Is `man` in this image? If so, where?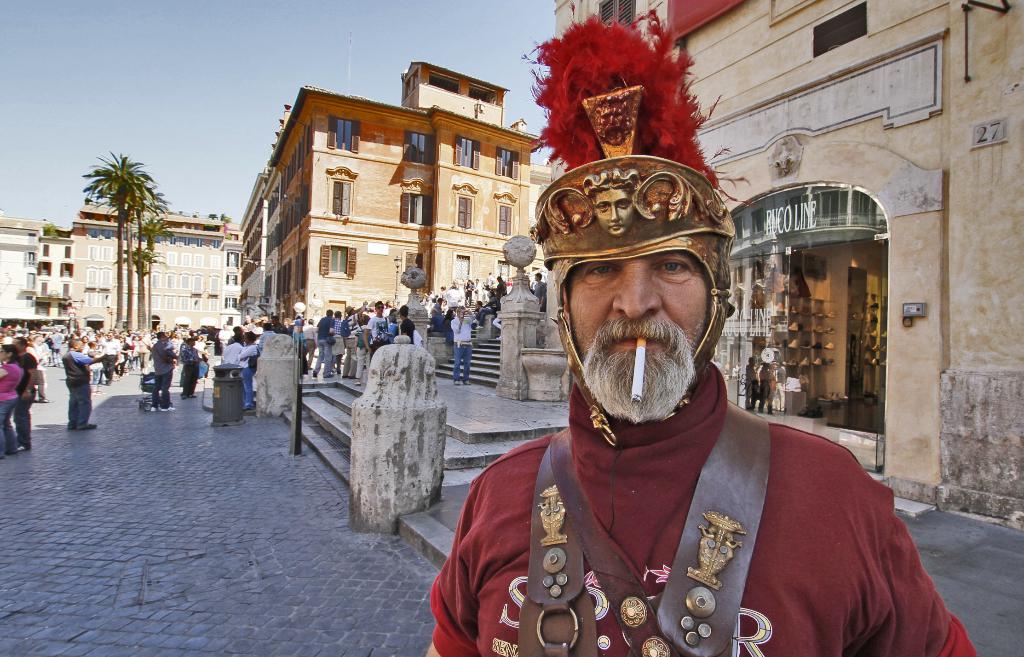
Yes, at (left=222, top=333, right=246, bottom=400).
